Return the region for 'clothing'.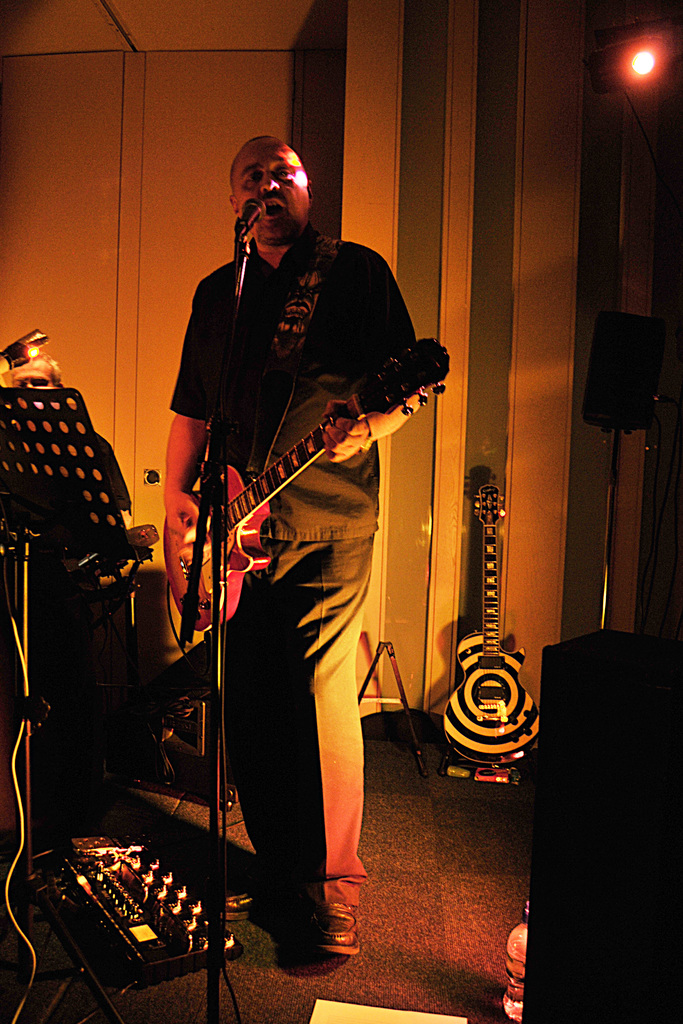
[x1=156, y1=216, x2=427, y2=924].
